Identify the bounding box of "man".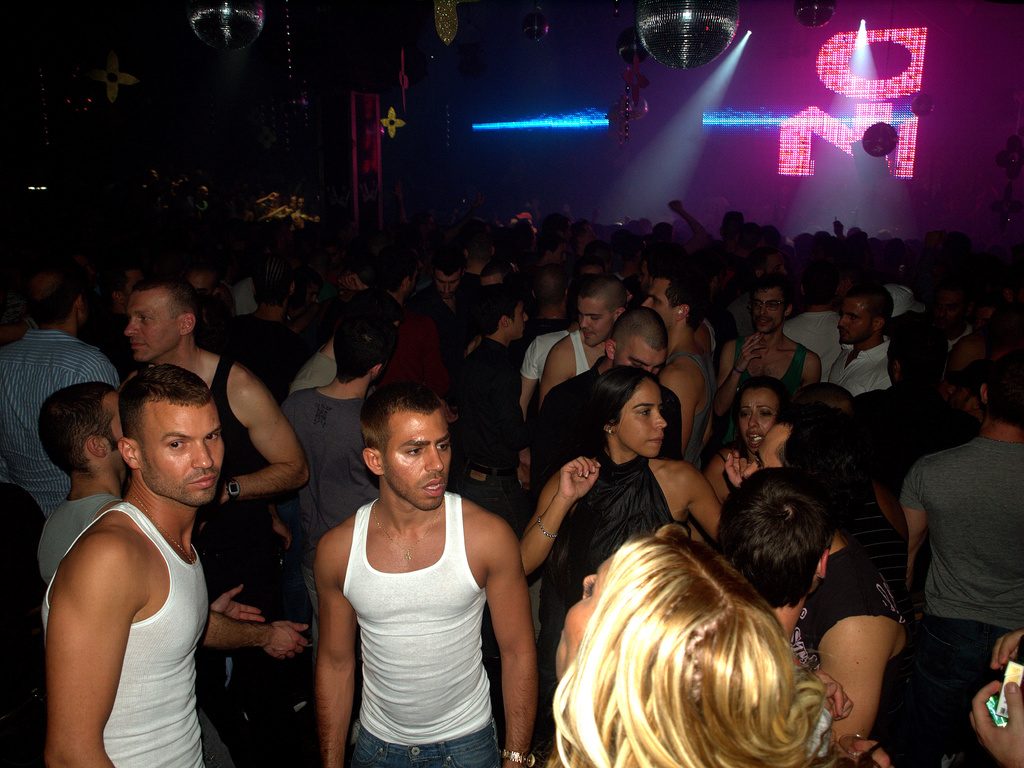
0,273,116,515.
